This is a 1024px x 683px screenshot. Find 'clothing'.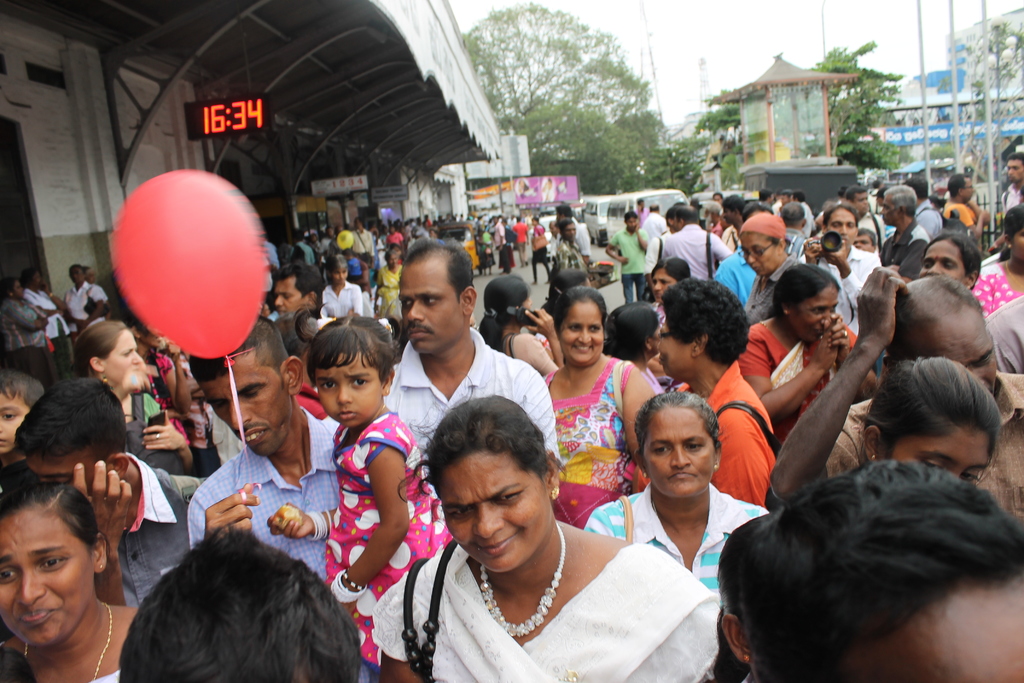
Bounding box: l=584, t=483, r=769, b=603.
